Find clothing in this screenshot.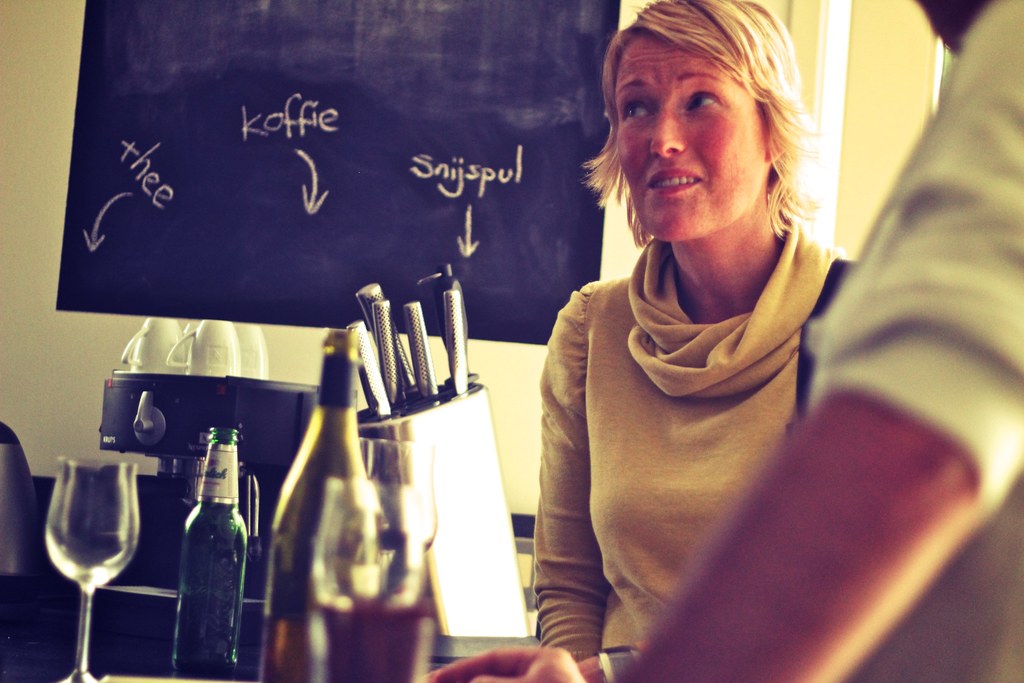
The bounding box for clothing is (528, 195, 847, 646).
